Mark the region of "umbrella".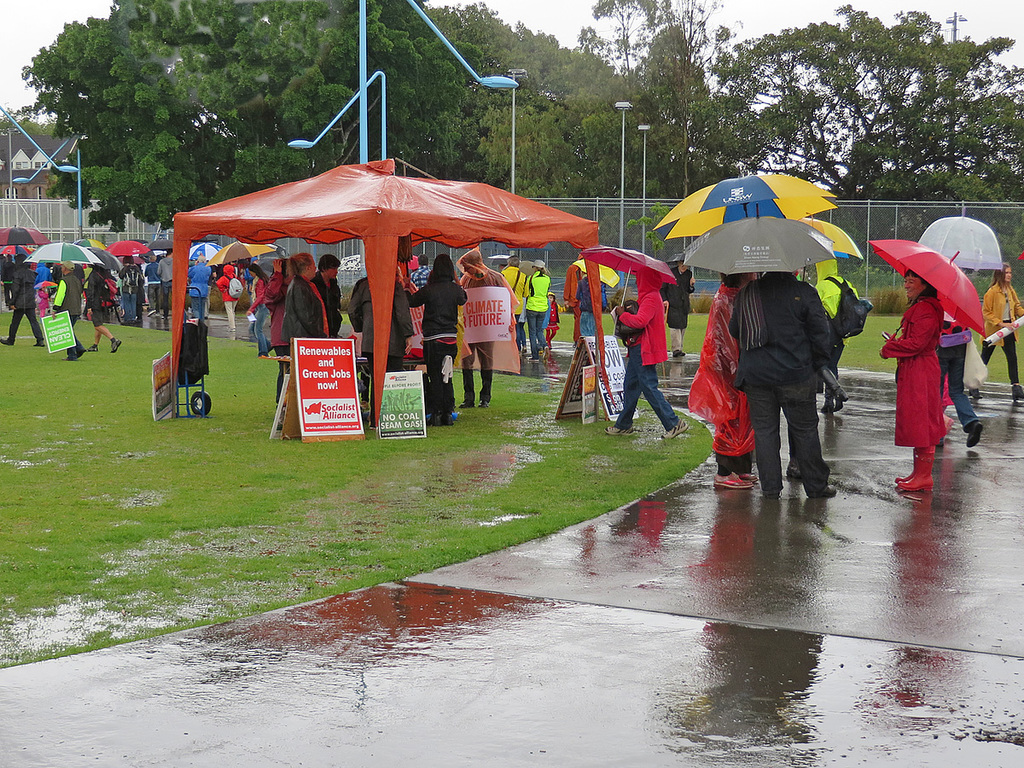
Region: x1=216 y1=238 x2=282 y2=262.
